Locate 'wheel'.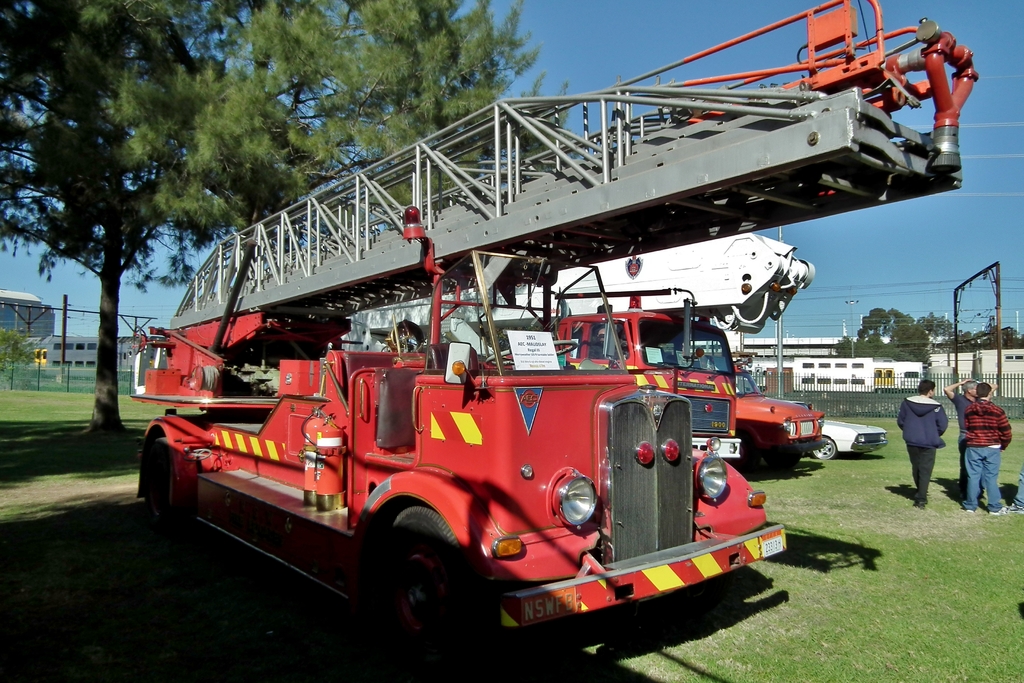
Bounding box: select_region(724, 436, 753, 473).
